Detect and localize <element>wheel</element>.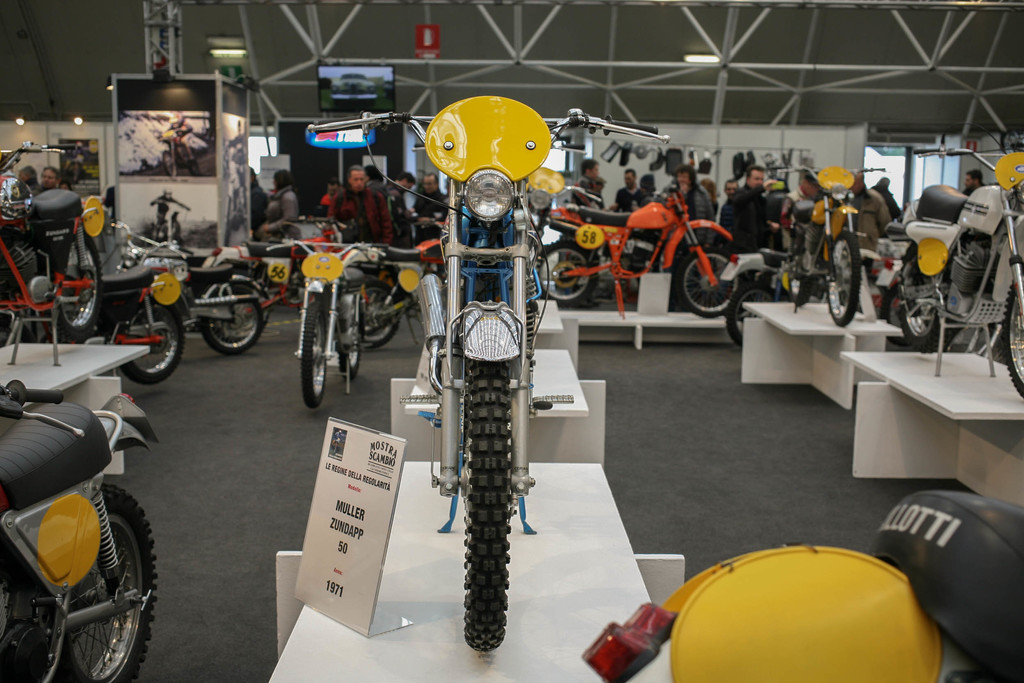
Localized at {"x1": 356, "y1": 278, "x2": 403, "y2": 345}.
